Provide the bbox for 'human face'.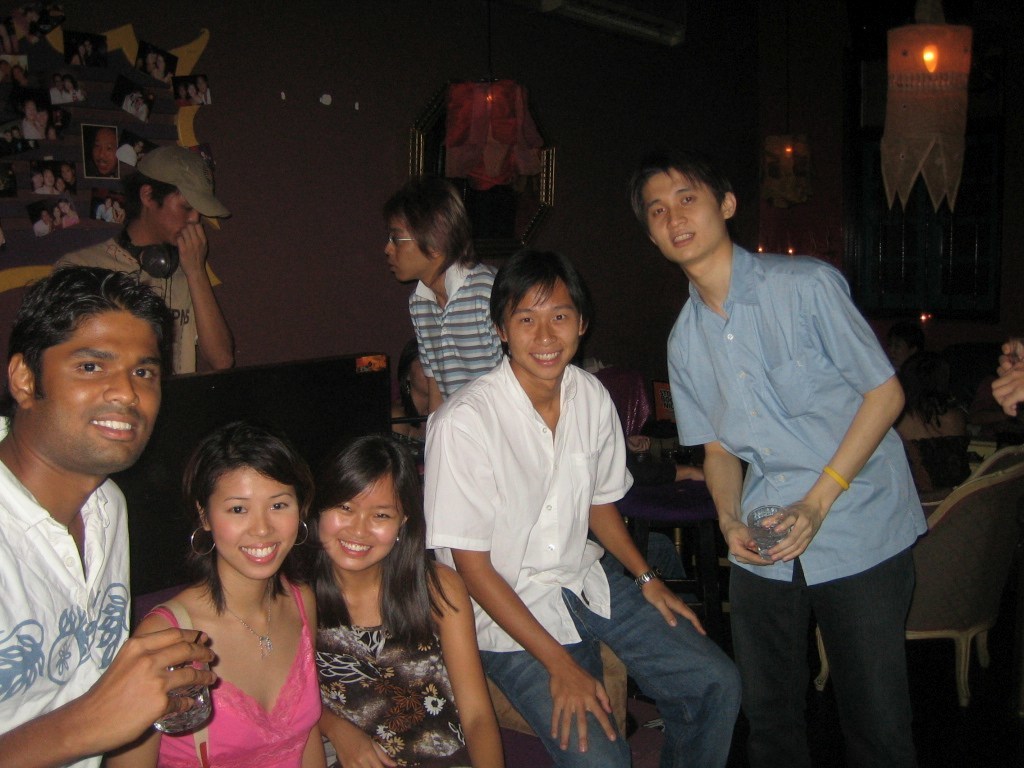
left=132, top=137, right=147, bottom=155.
